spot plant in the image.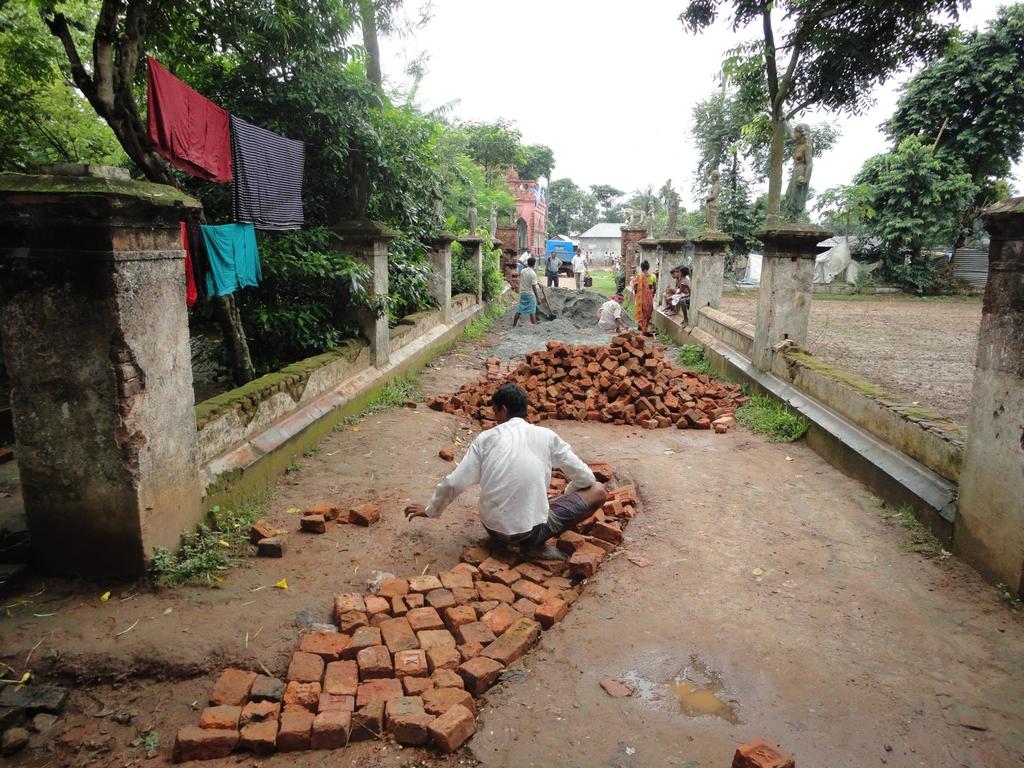
plant found at locate(144, 492, 277, 587).
